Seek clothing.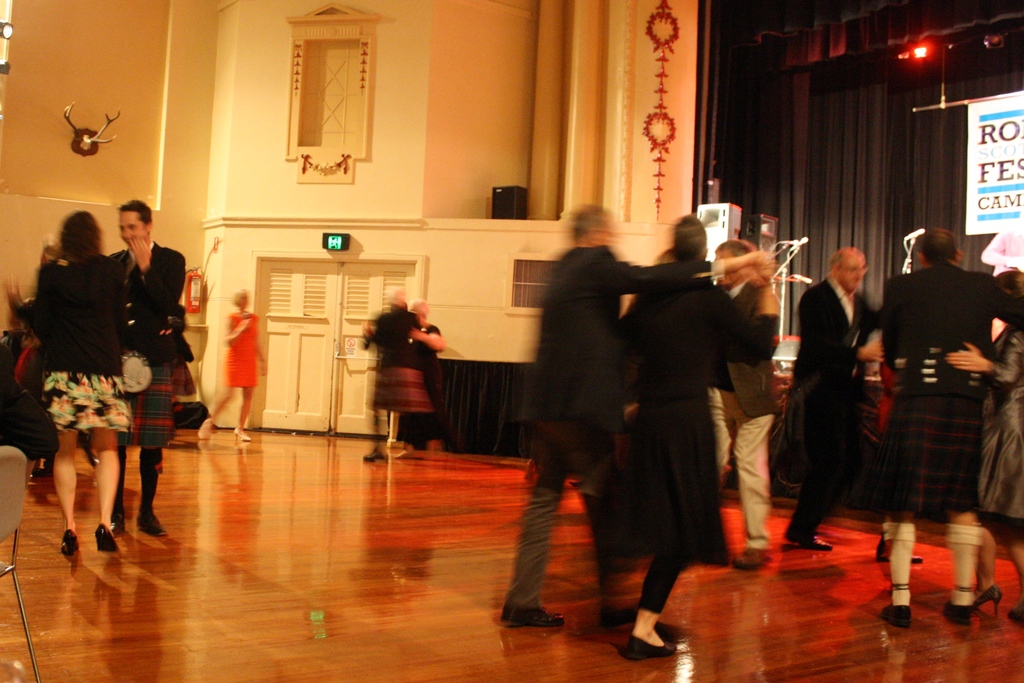
785,274,879,539.
